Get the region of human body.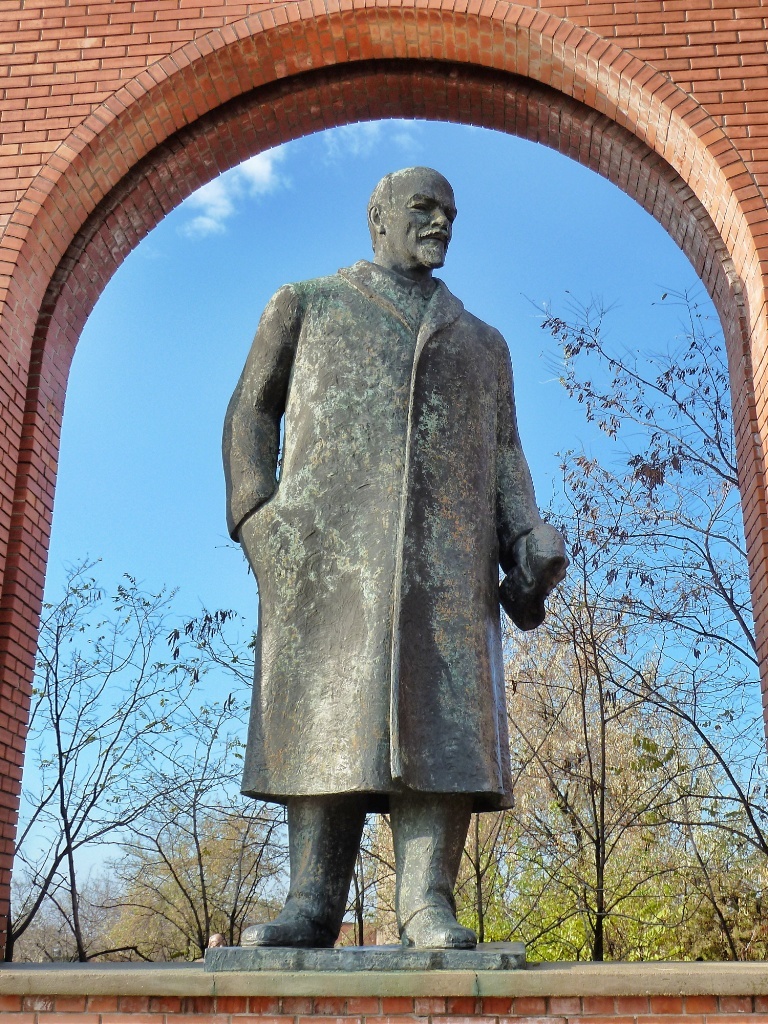
218:161:570:955.
